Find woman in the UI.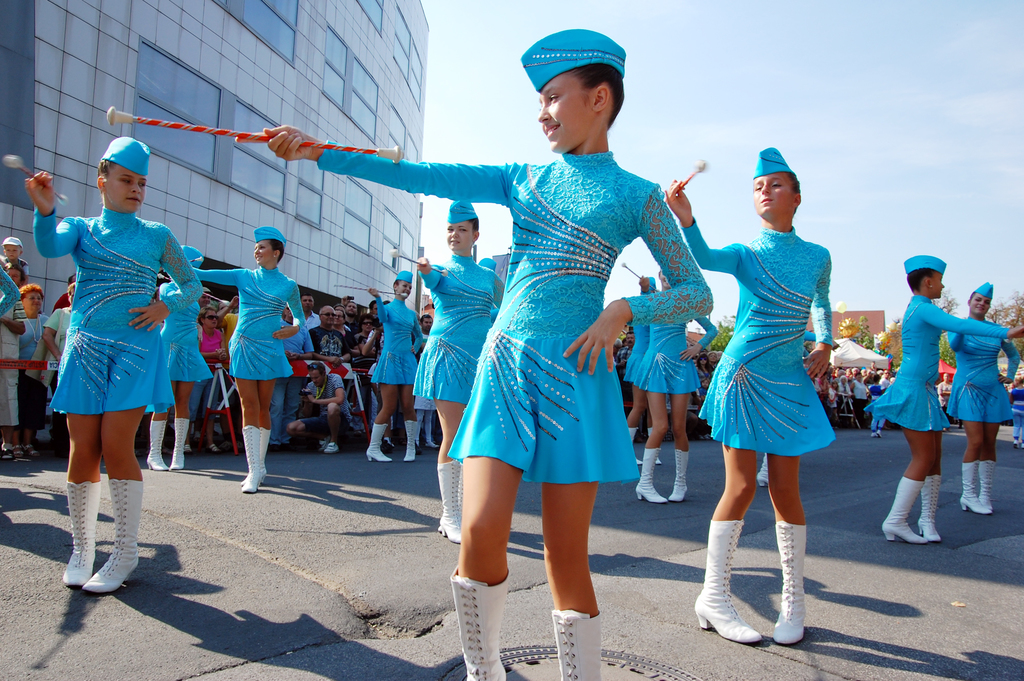
UI element at [left=35, top=142, right=187, bottom=578].
